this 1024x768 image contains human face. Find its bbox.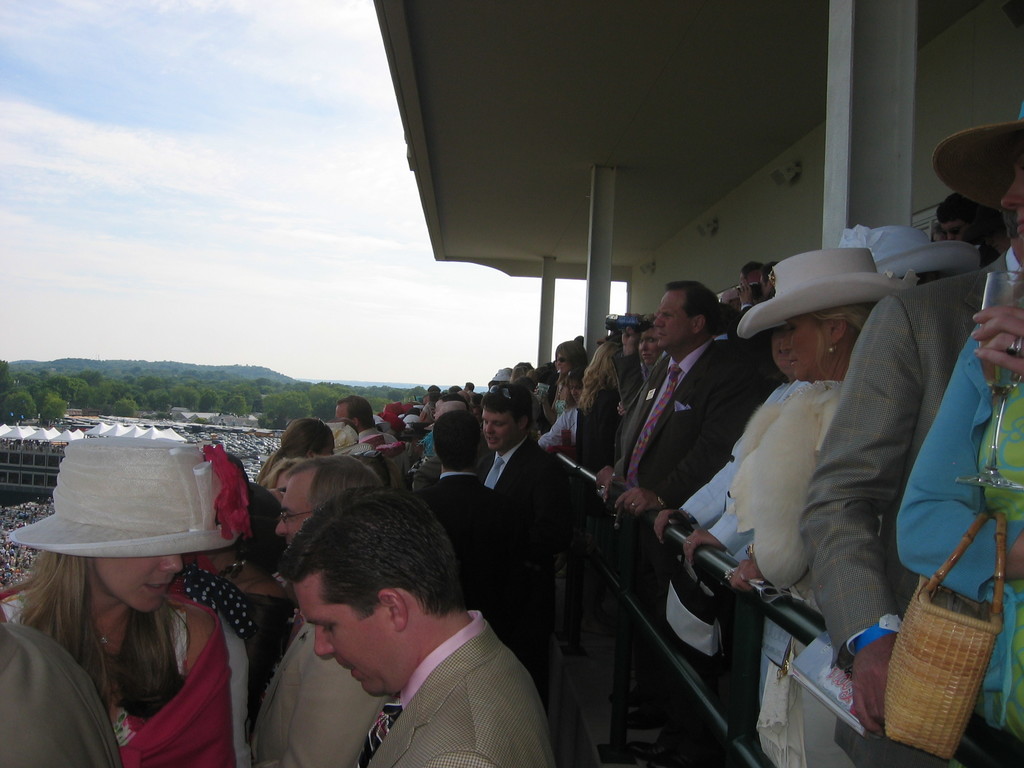
box(556, 351, 569, 377).
